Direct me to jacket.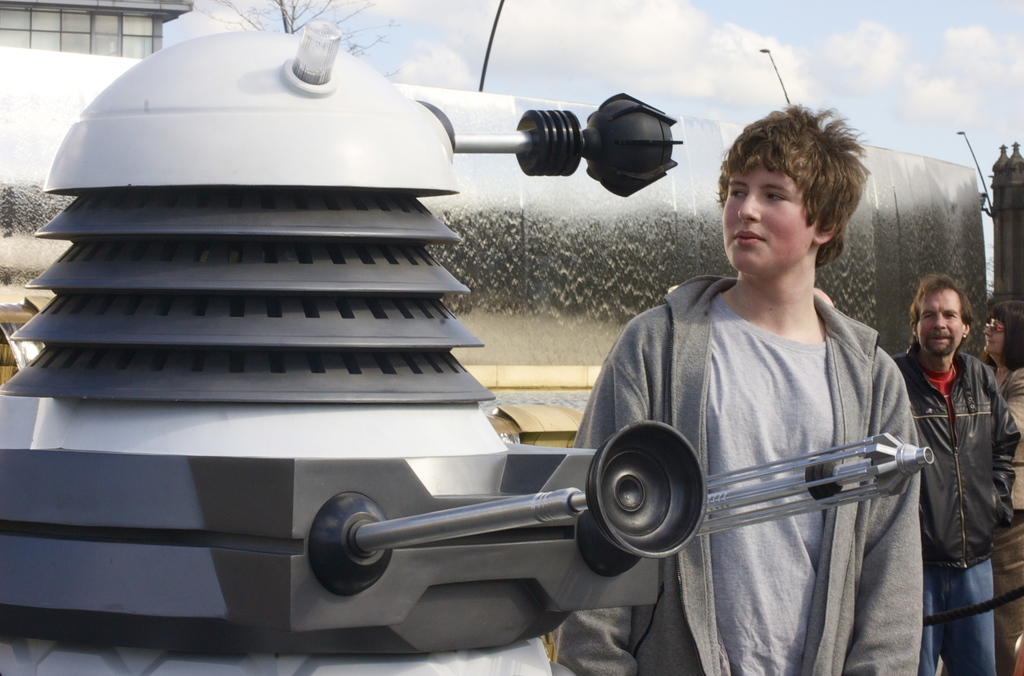
Direction: x1=561 y1=273 x2=931 y2=675.
